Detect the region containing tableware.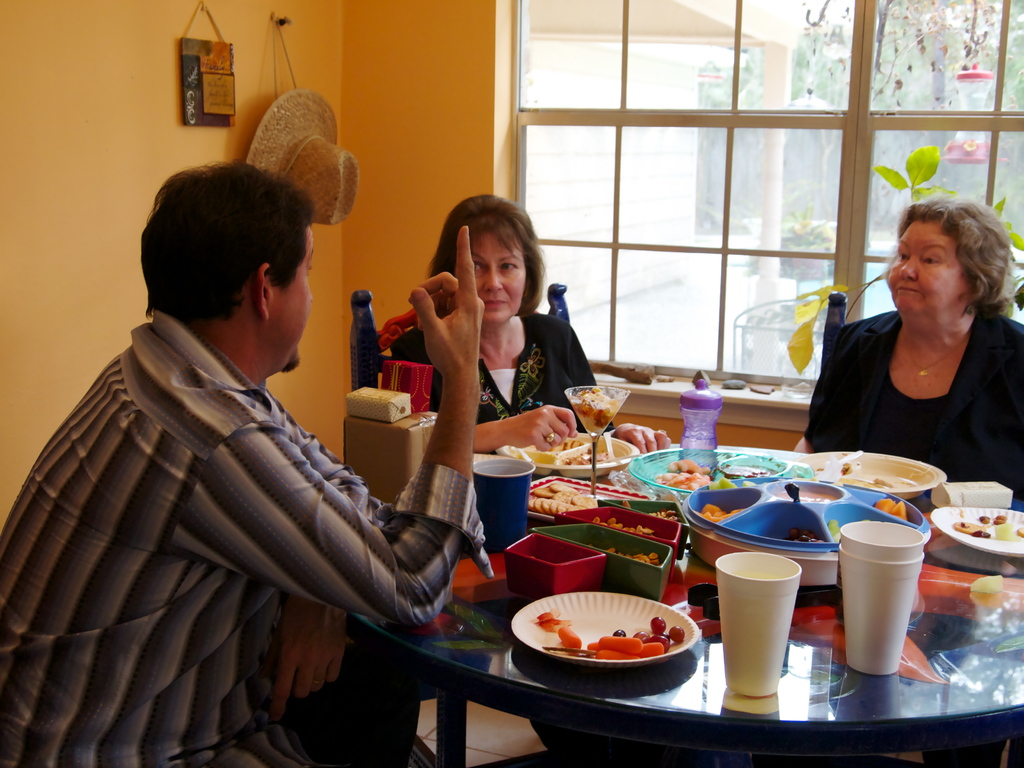
select_region(808, 446, 952, 498).
